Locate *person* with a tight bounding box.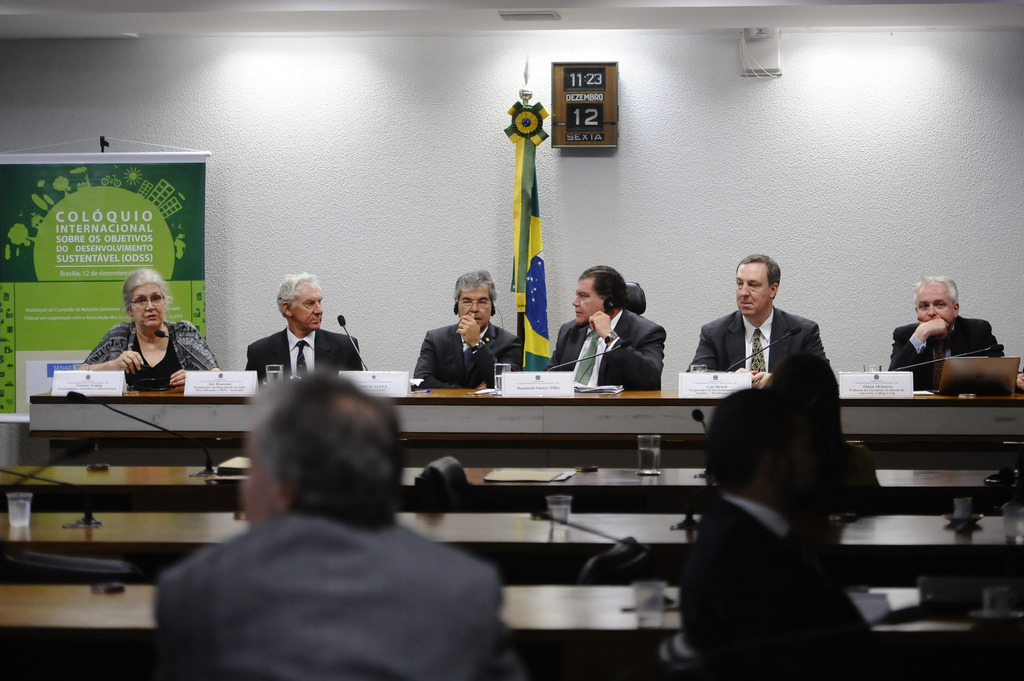
box=[417, 272, 522, 387].
